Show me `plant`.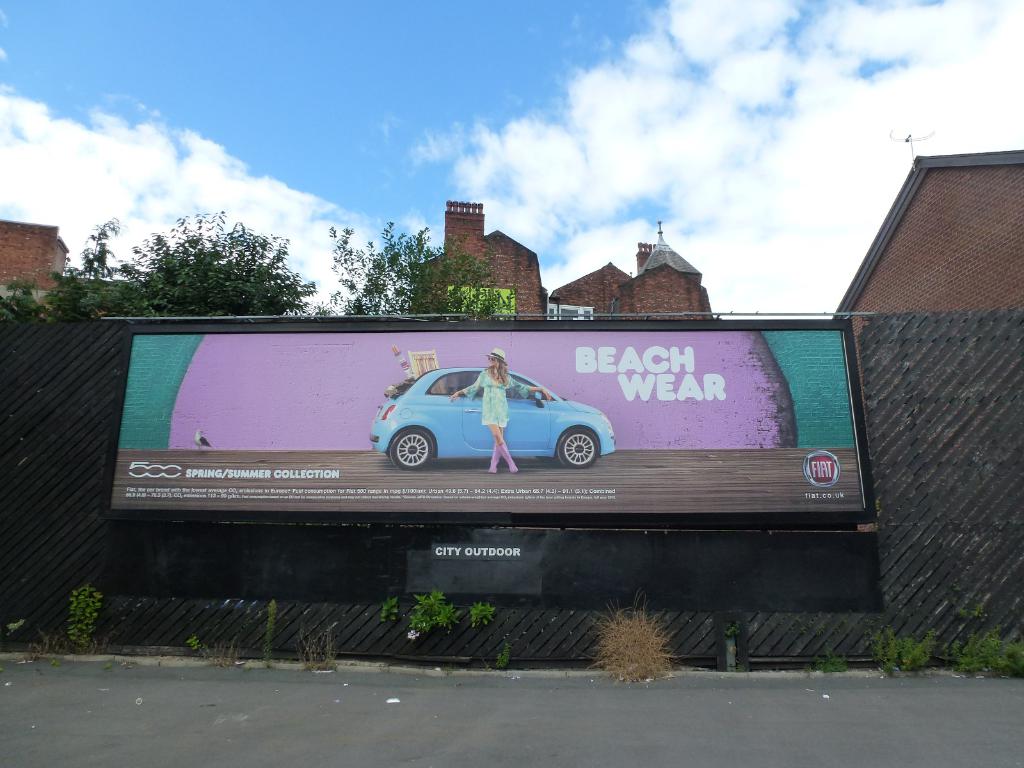
`plant` is here: locate(406, 586, 462, 638).
